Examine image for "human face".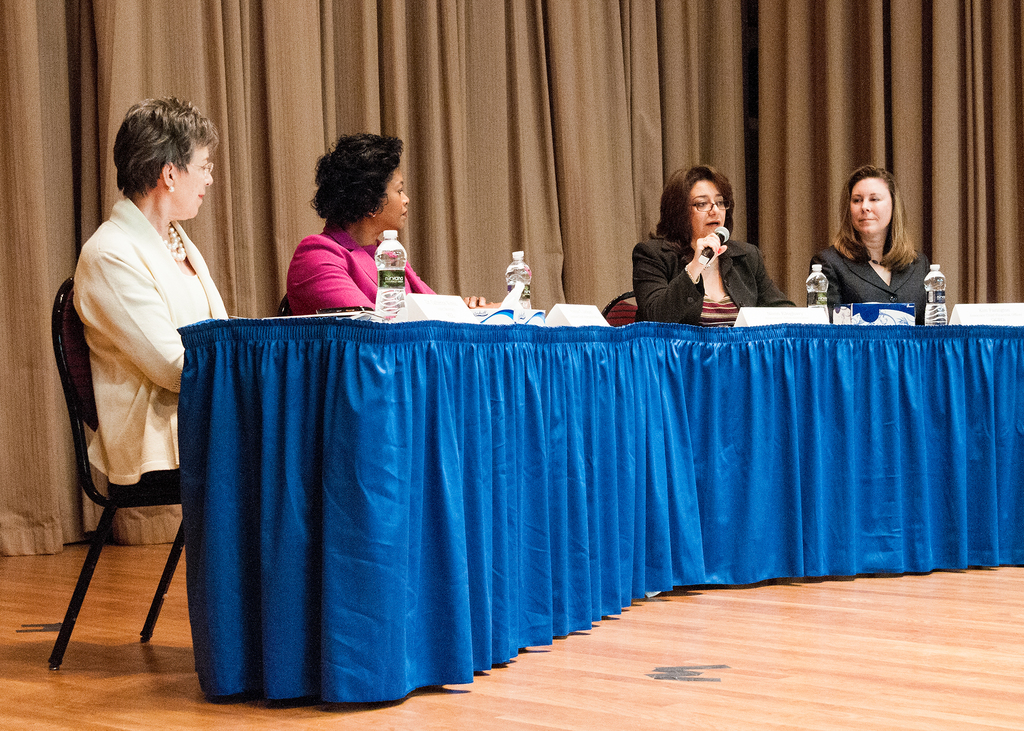
Examination result: 852,181,894,241.
